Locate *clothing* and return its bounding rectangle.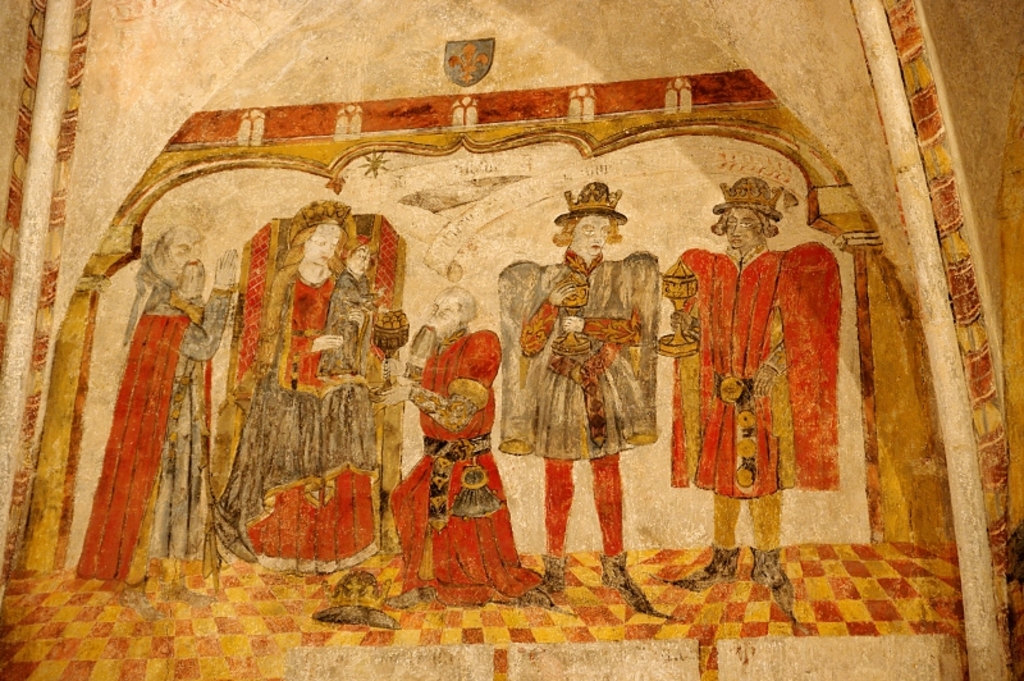
BBox(517, 253, 659, 492).
